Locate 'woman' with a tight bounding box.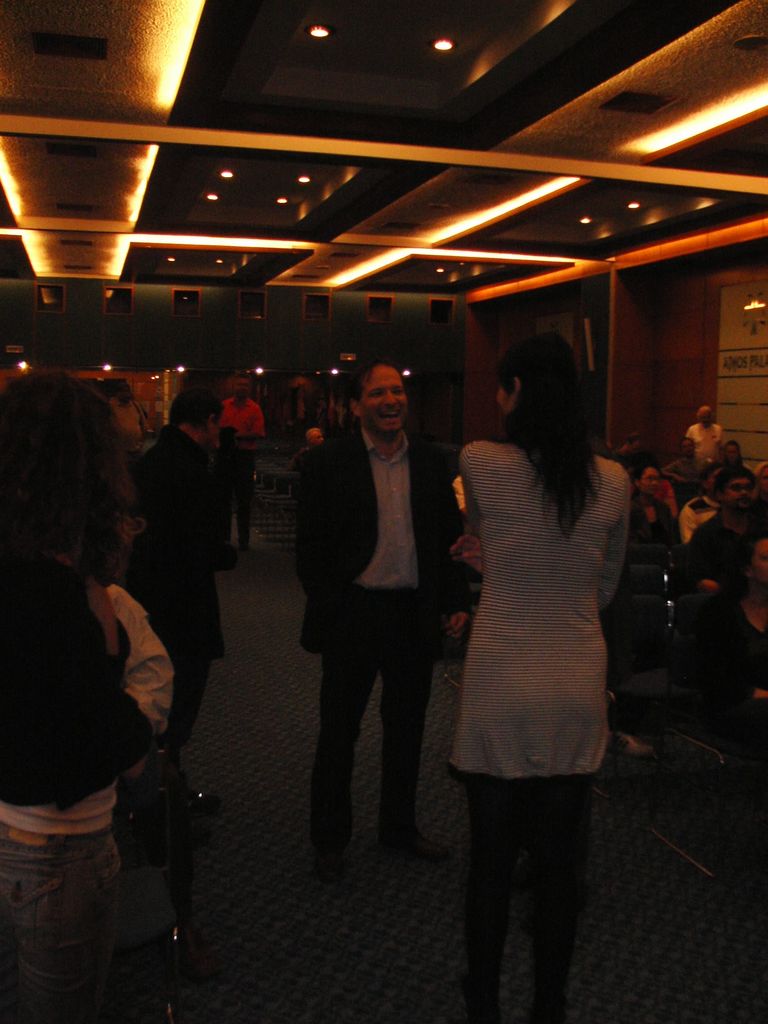
450 329 630 912.
